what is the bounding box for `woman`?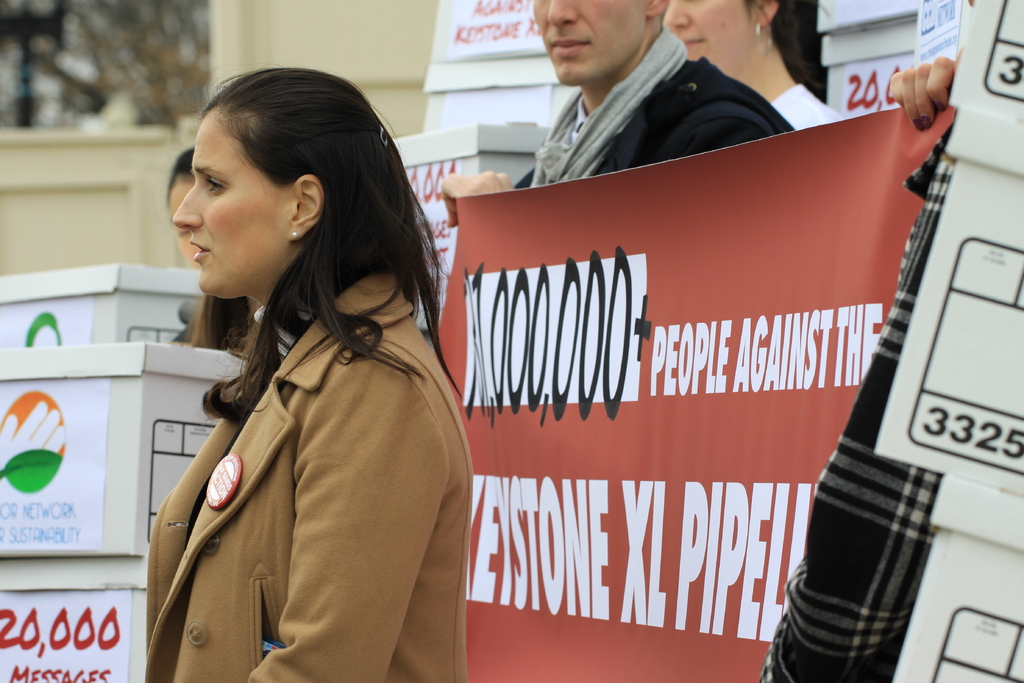
bbox(659, 0, 858, 138).
